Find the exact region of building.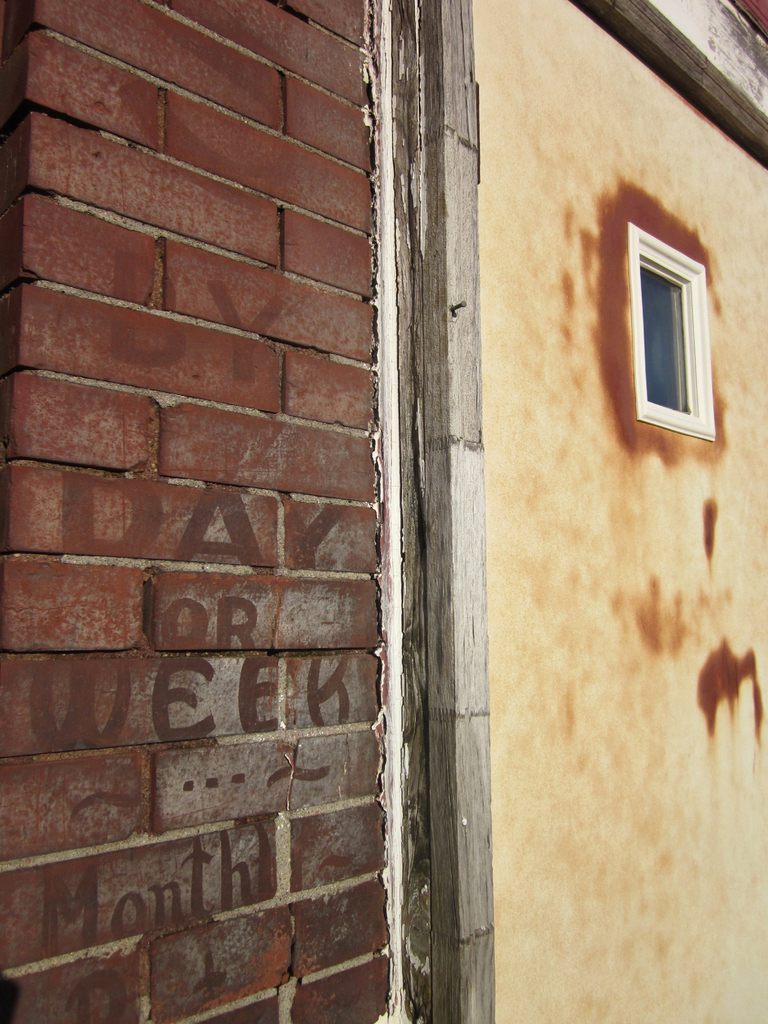
Exact region: left=0, top=0, right=767, bottom=1023.
